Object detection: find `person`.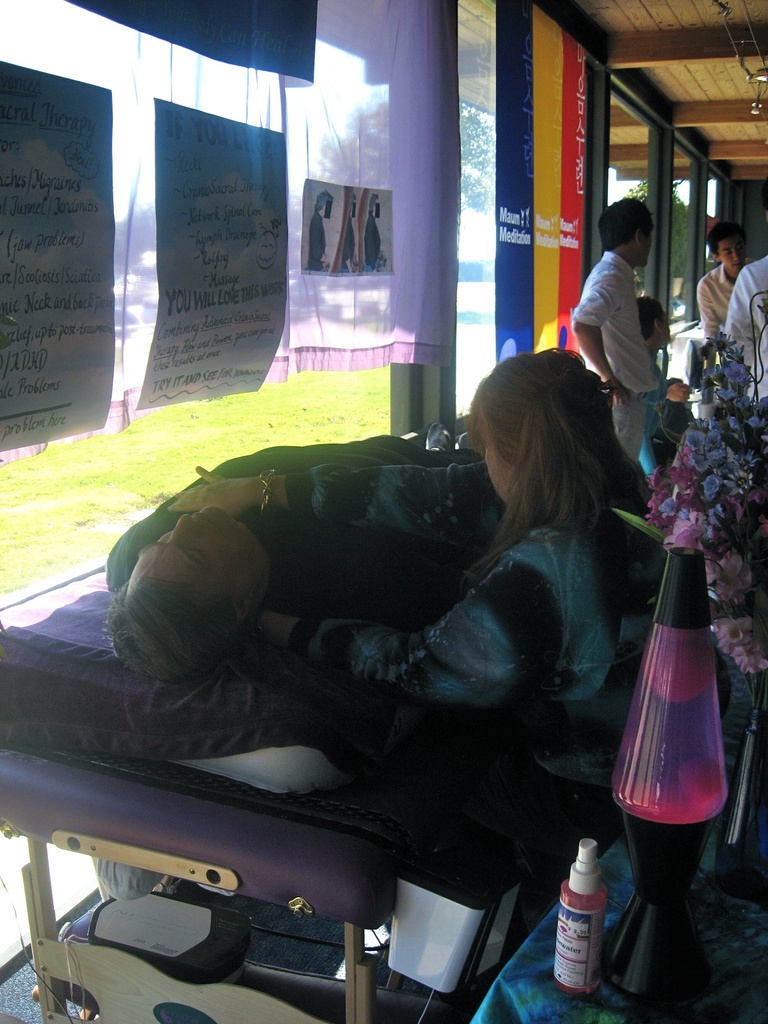
x1=582 y1=188 x2=676 y2=420.
